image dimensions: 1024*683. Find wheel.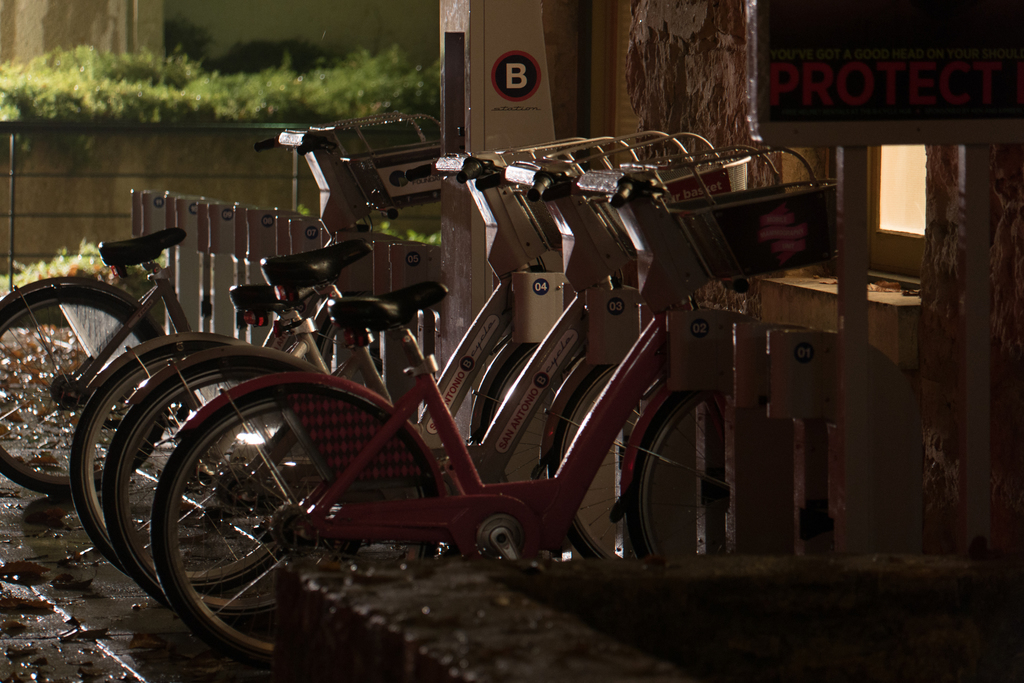
<bbox>477, 341, 556, 486</bbox>.
